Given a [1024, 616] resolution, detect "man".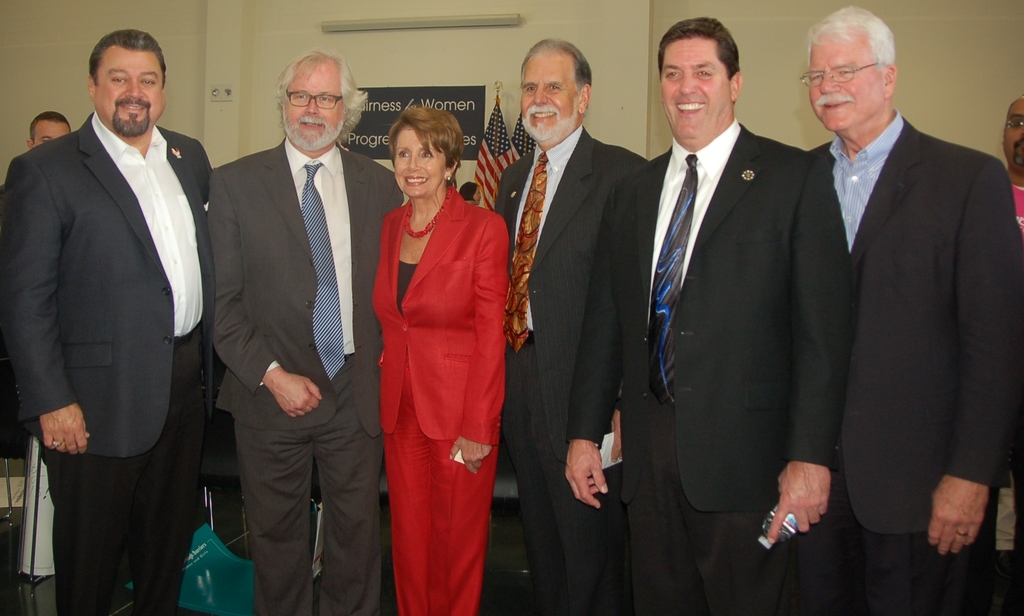
<region>793, 0, 1014, 587</region>.
